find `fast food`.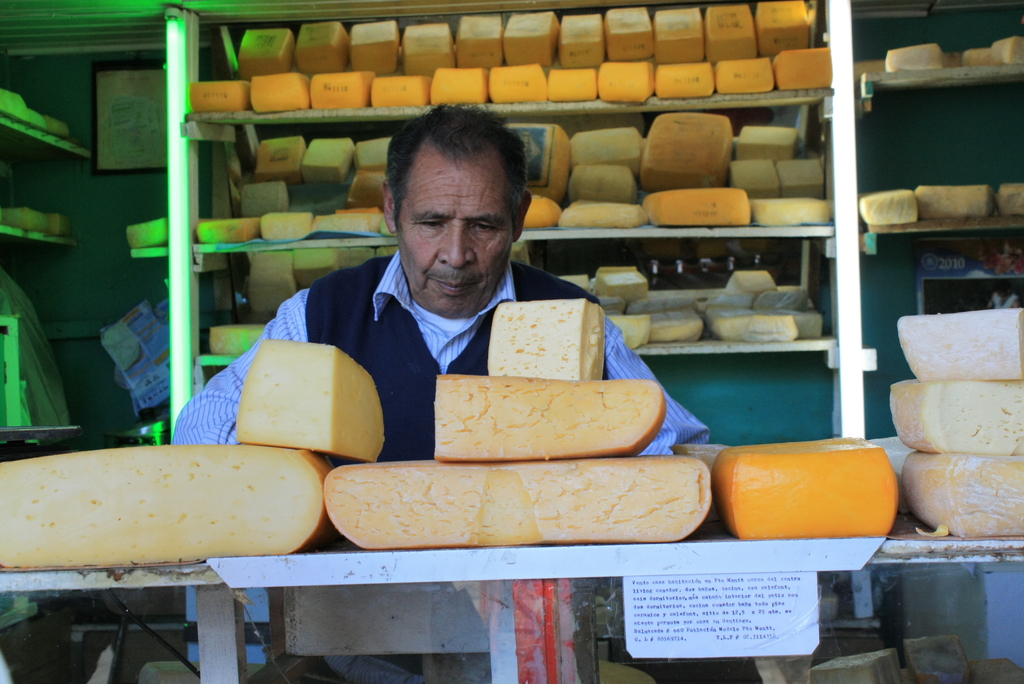
<bbox>587, 256, 648, 288</bbox>.
